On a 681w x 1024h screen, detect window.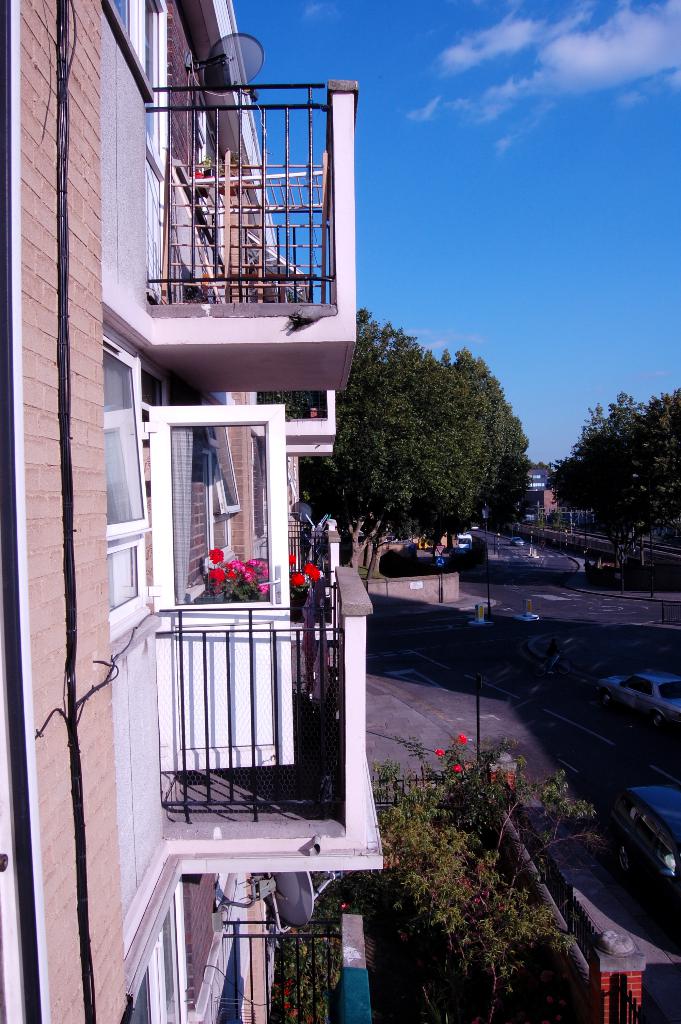
118 372 332 800.
